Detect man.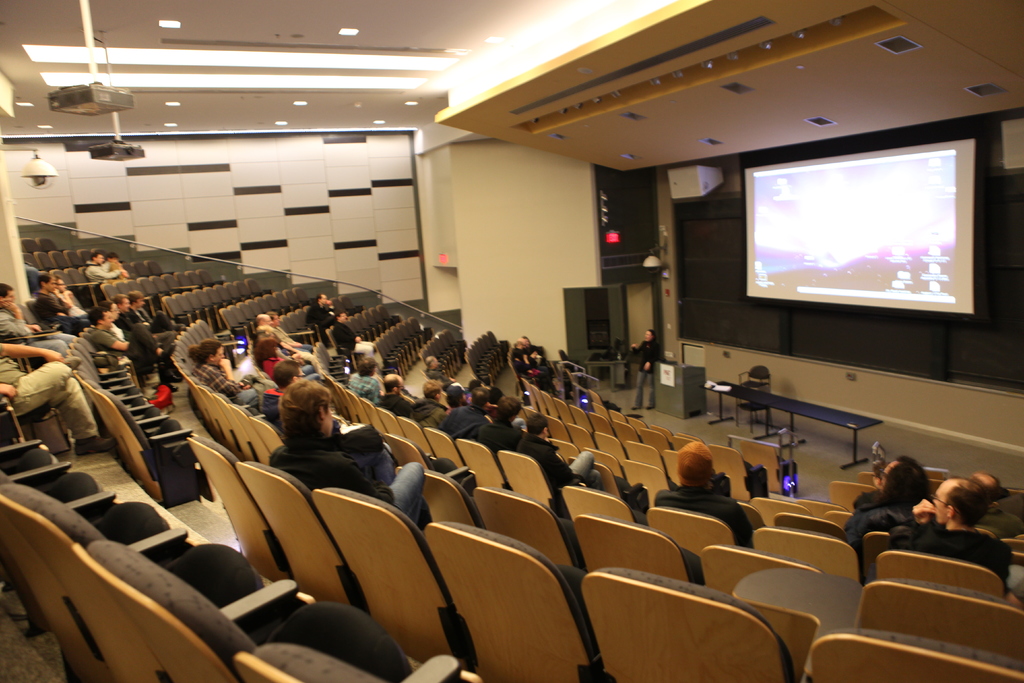
Detected at BBox(83, 255, 120, 283).
